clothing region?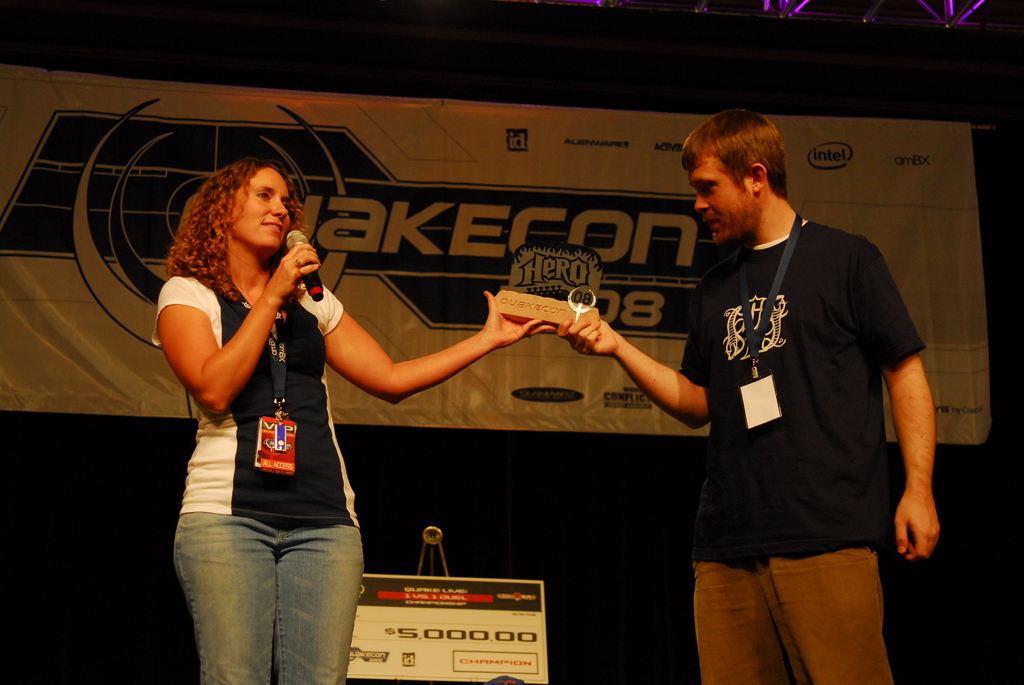
677 184 933 636
